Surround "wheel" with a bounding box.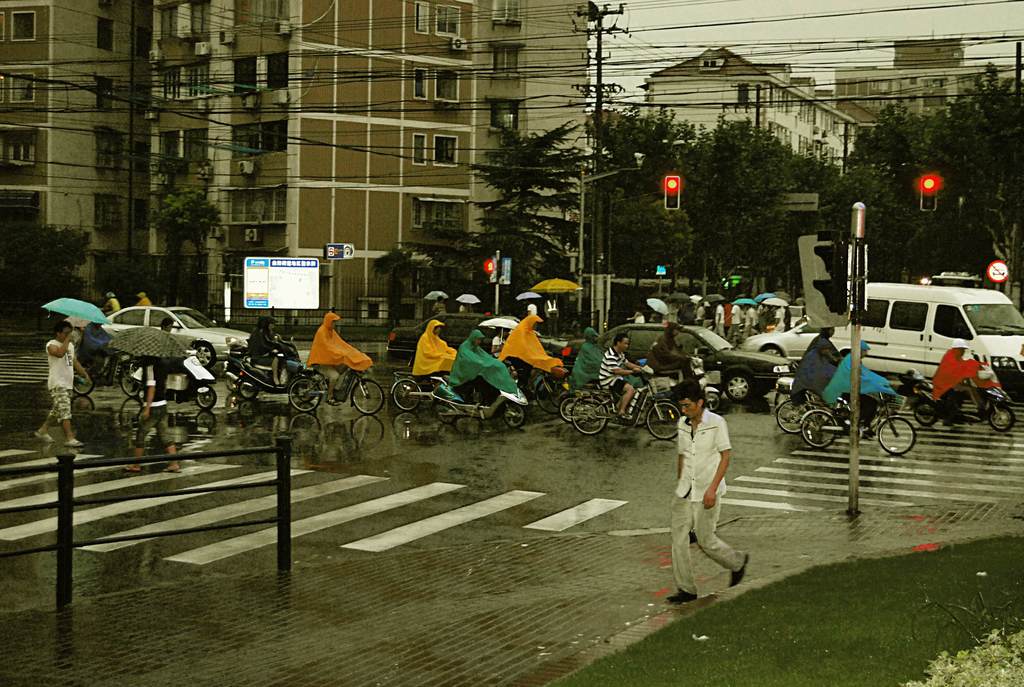
501:396:530:429.
